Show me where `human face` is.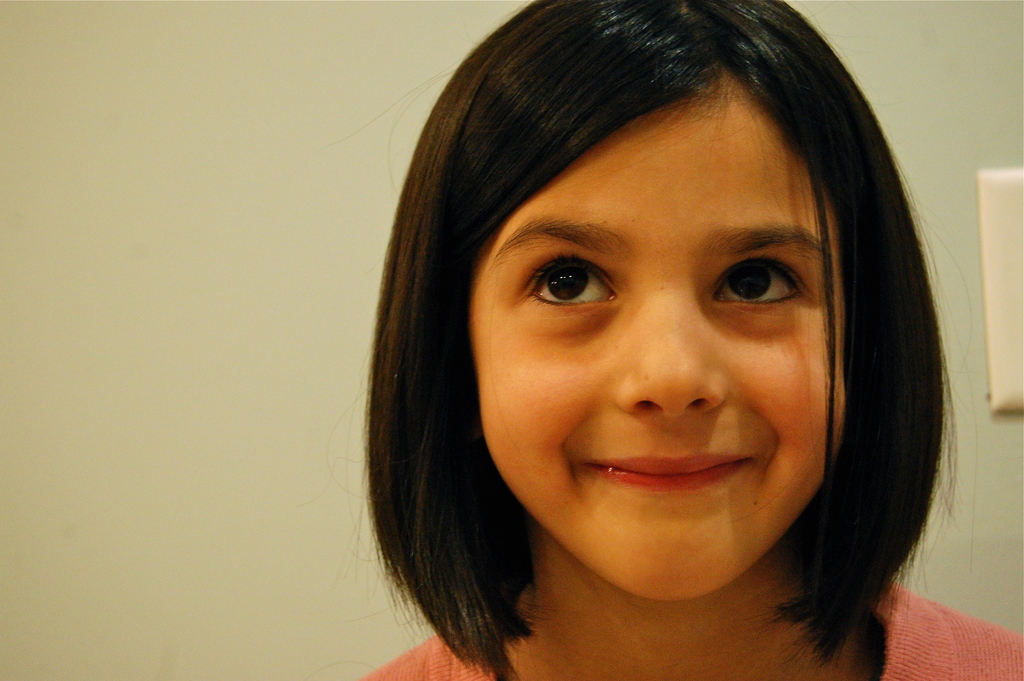
`human face` is at left=470, top=83, right=840, bottom=603.
